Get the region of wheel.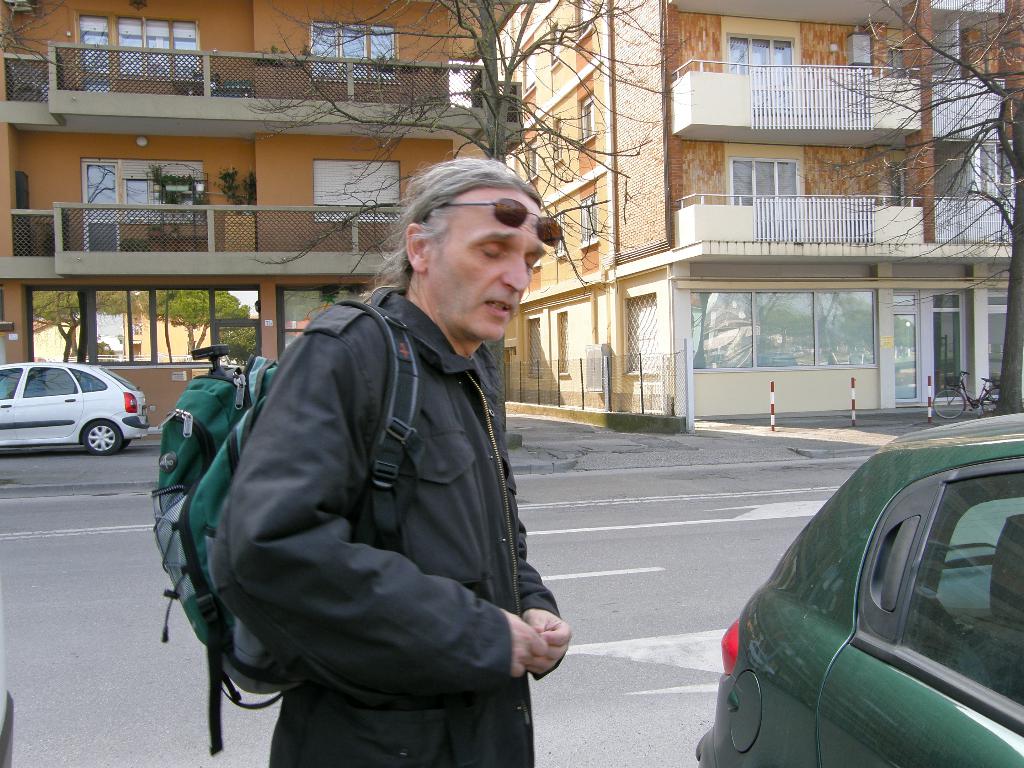
pyautogui.locateOnScreen(982, 385, 998, 410).
